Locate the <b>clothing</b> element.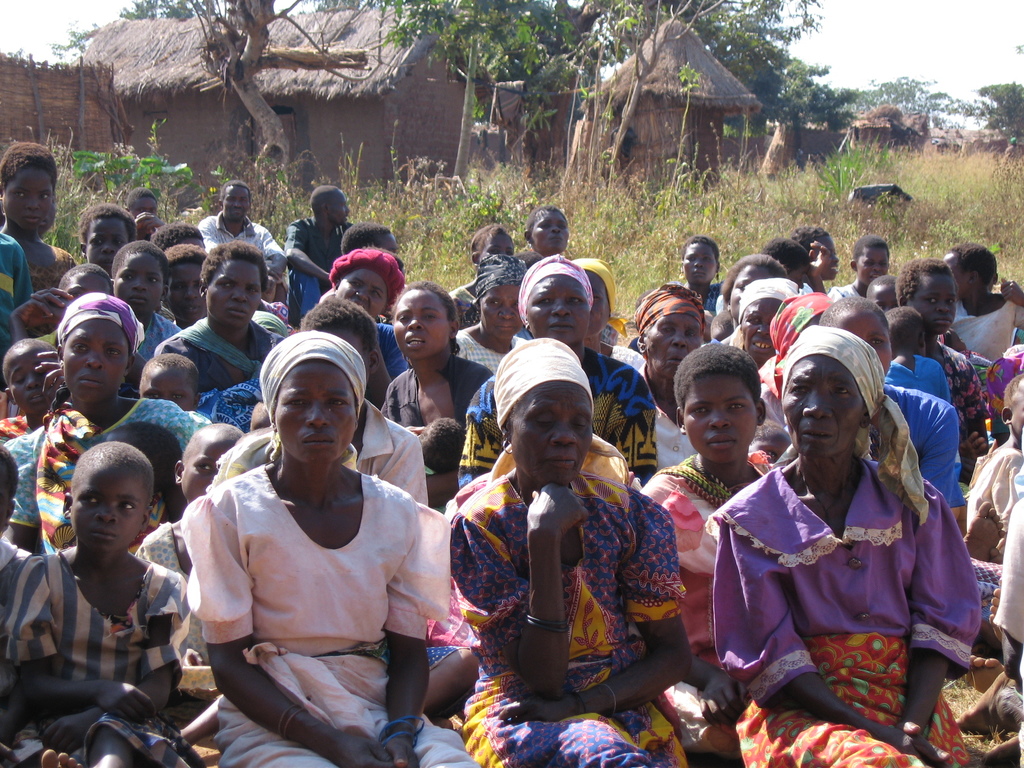
Element bbox: region(642, 451, 772, 758).
